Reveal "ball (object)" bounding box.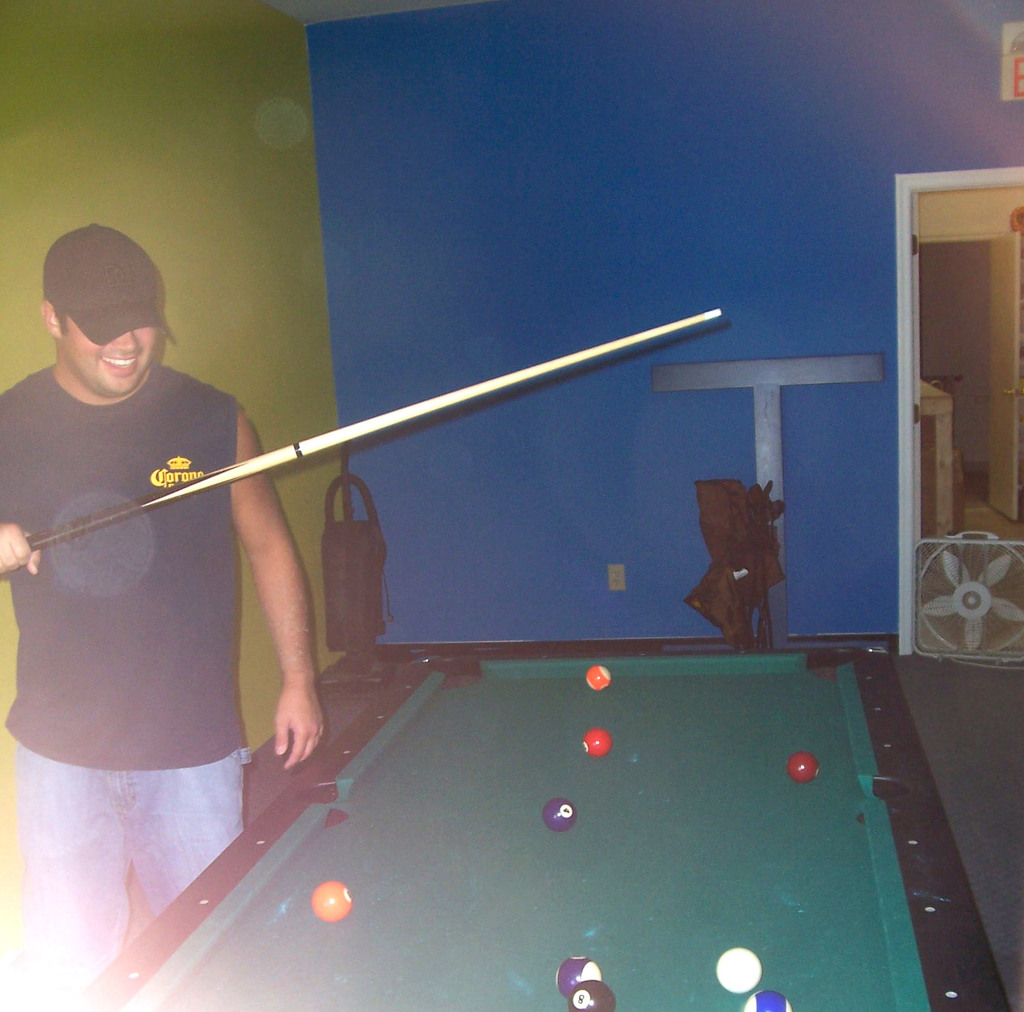
Revealed: select_region(559, 961, 593, 995).
